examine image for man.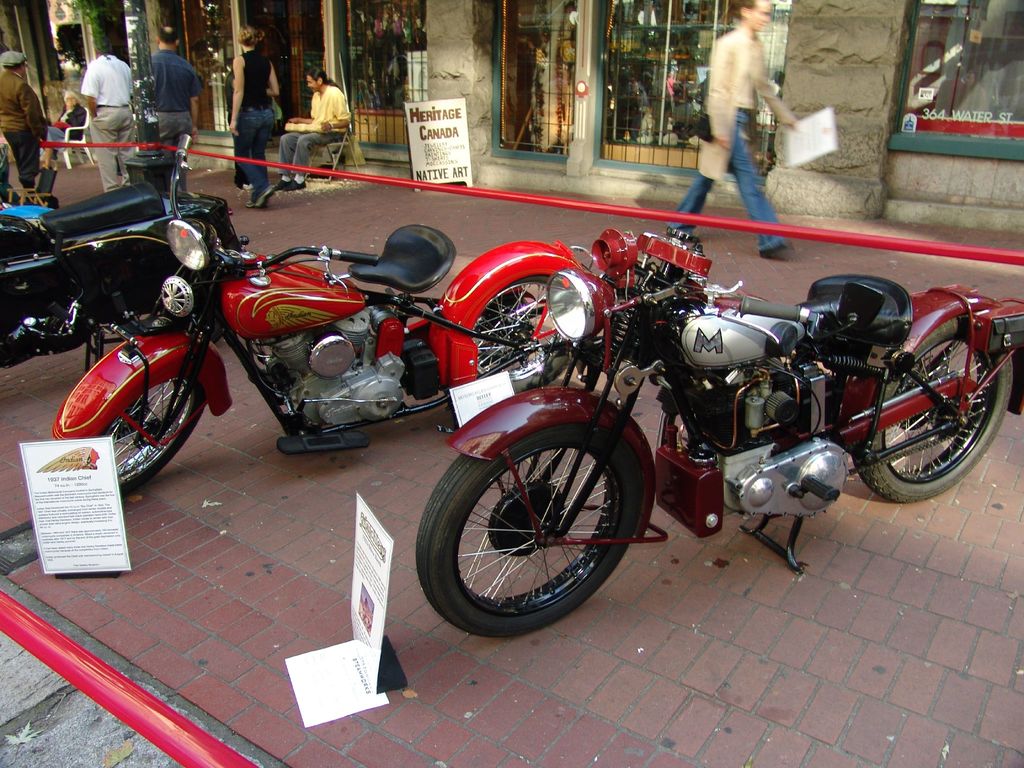
Examination result: 147/22/202/192.
